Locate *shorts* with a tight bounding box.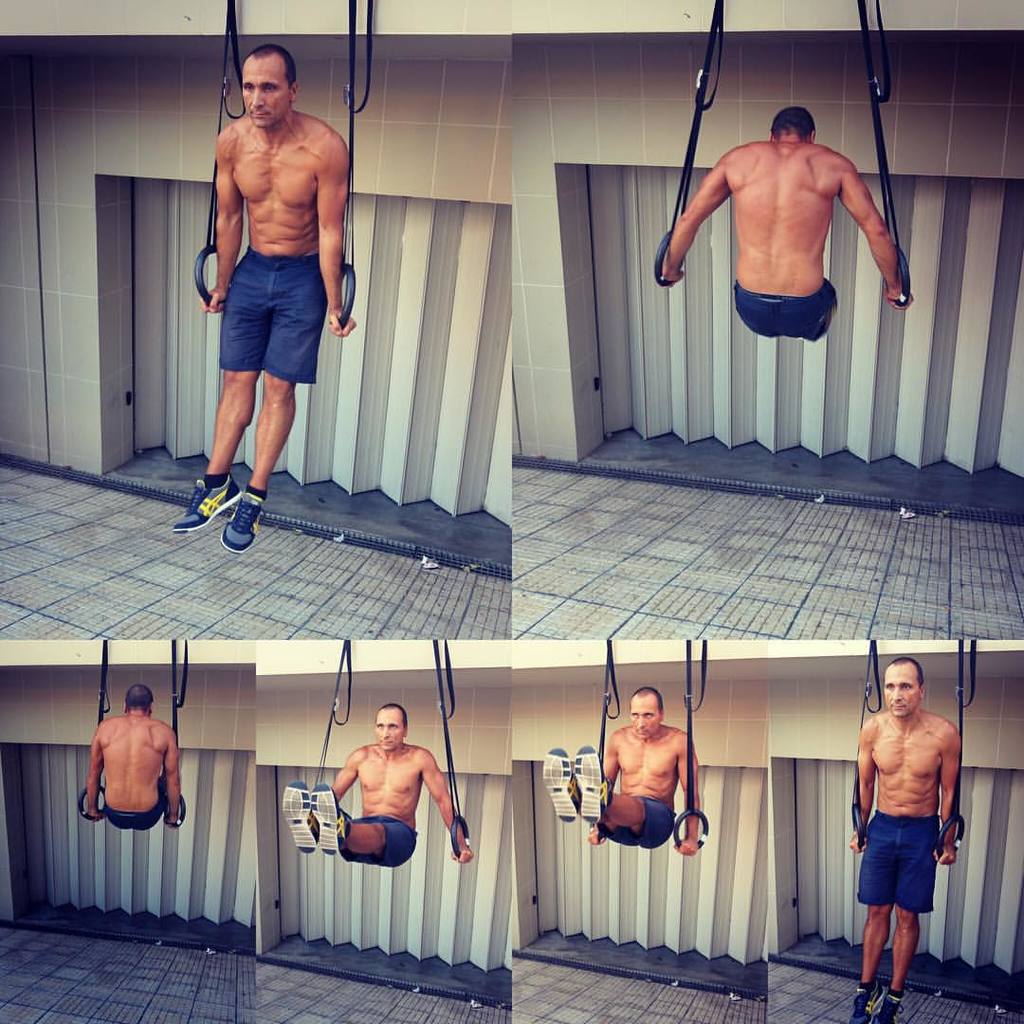
[left=594, top=800, right=678, bottom=850].
